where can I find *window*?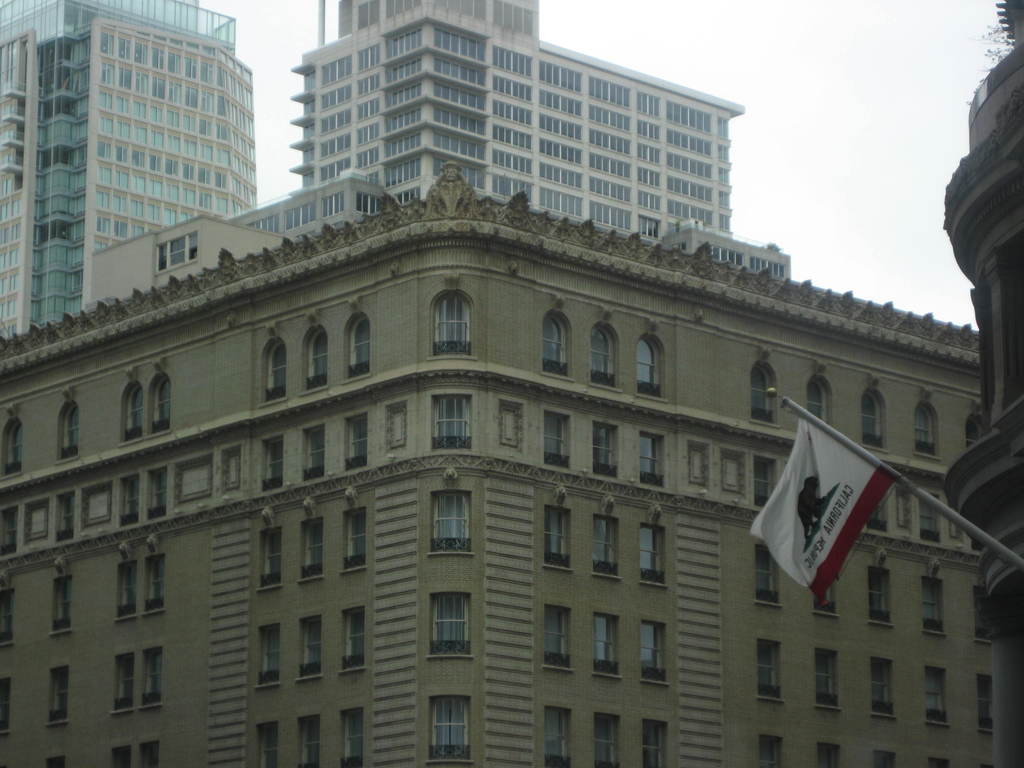
You can find it at rect(918, 493, 943, 543).
